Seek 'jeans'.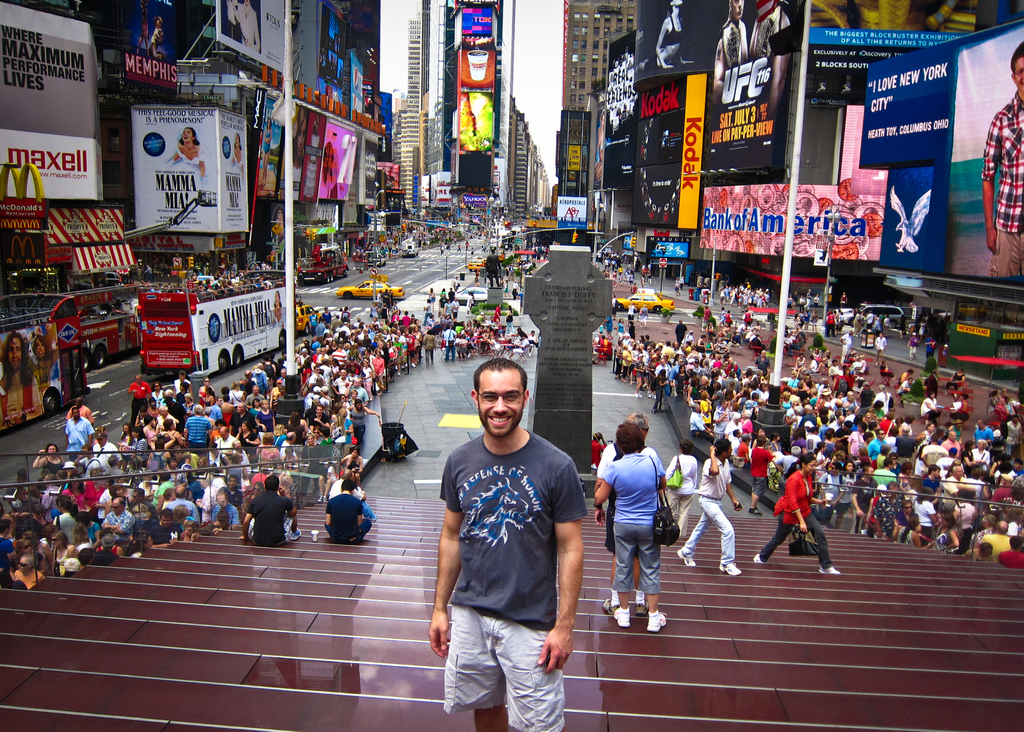
[x1=681, y1=497, x2=734, y2=564].
